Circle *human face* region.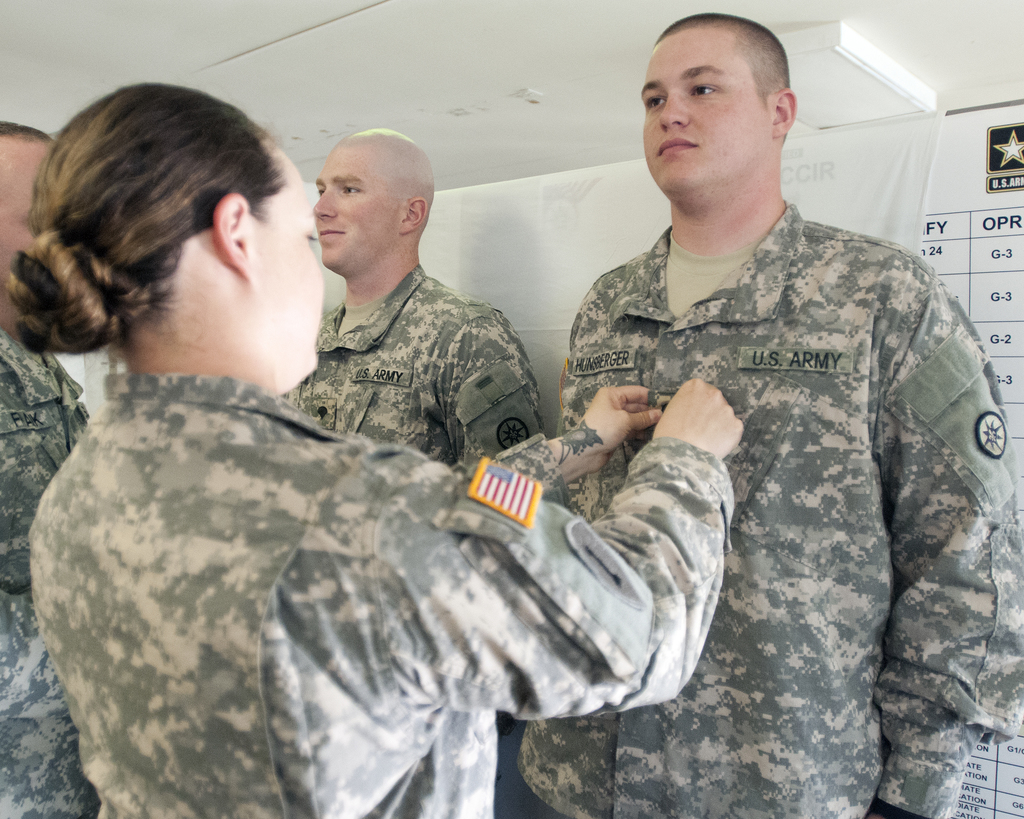
Region: <bbox>624, 30, 782, 211</bbox>.
